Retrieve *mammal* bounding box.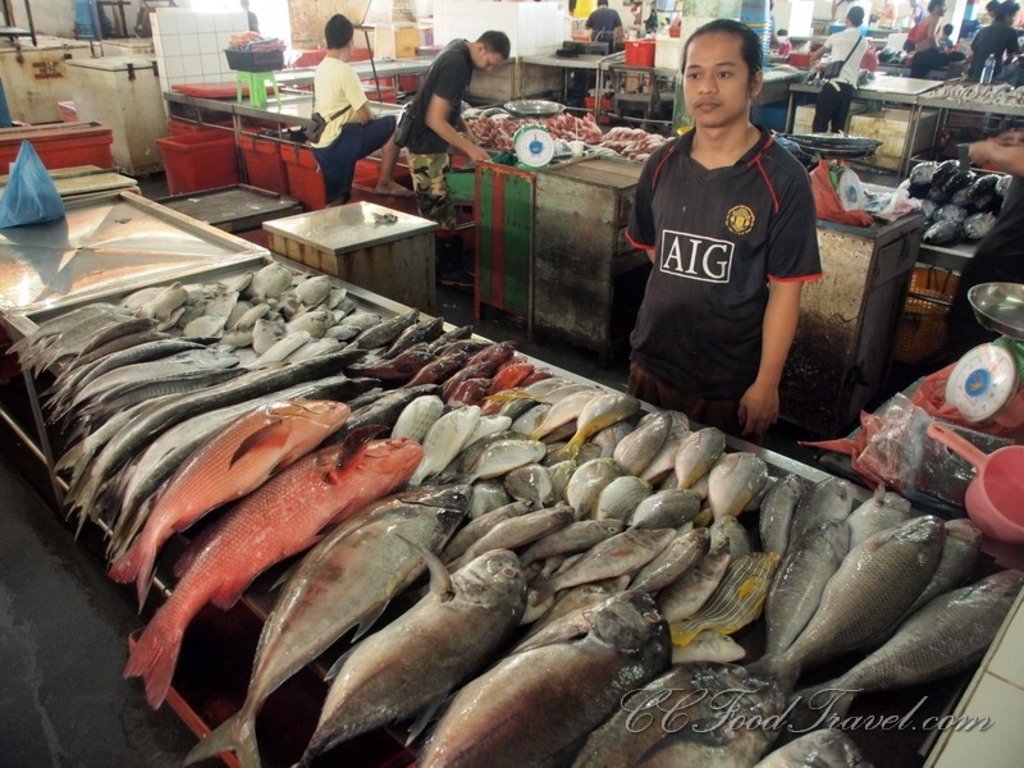
Bounding box: locate(904, 0, 948, 79).
